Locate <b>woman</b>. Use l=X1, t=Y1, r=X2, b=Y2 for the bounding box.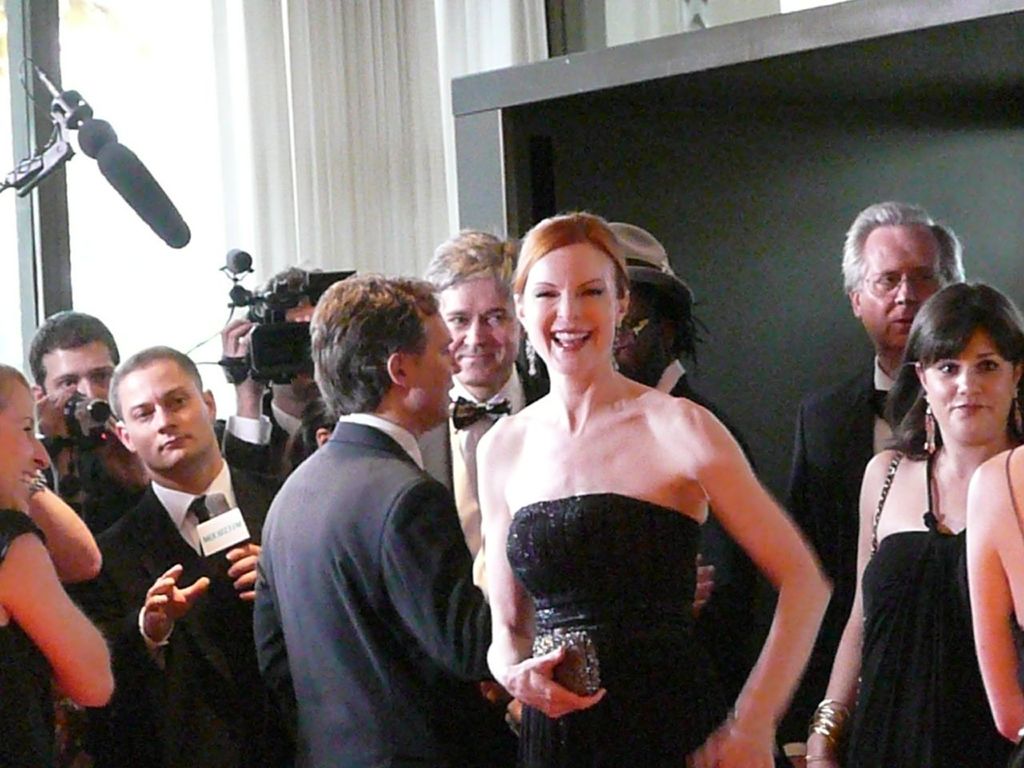
l=797, t=275, r=1023, b=767.
